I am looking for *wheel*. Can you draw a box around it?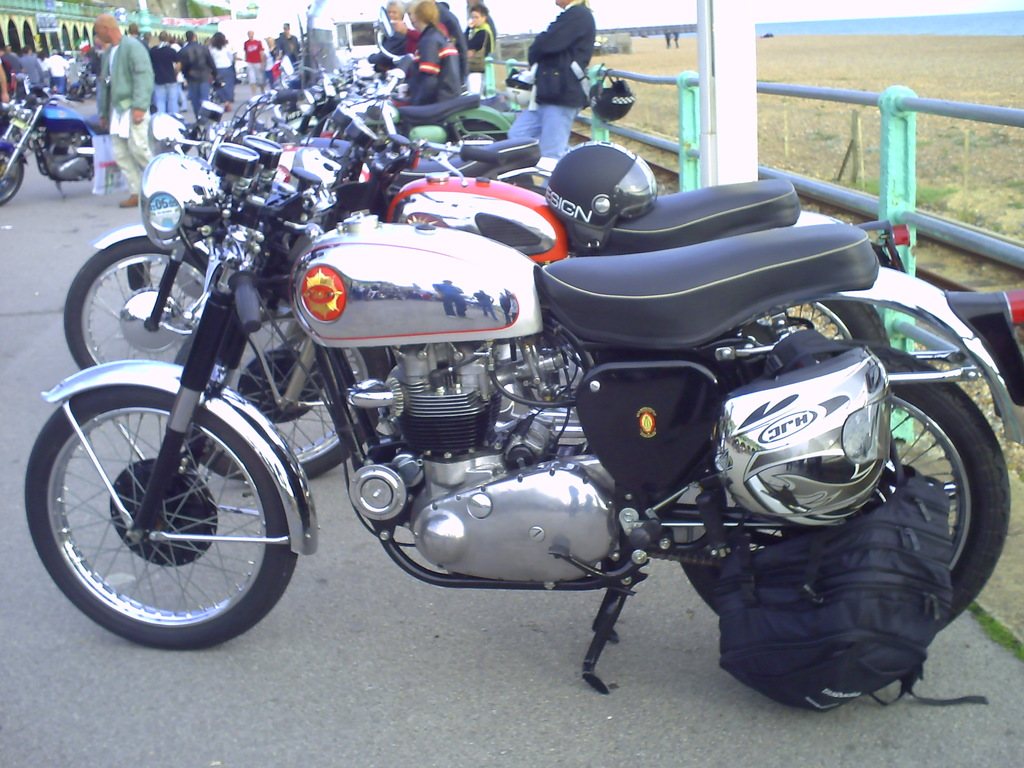
Sure, the bounding box is (x1=192, y1=281, x2=387, y2=495).
